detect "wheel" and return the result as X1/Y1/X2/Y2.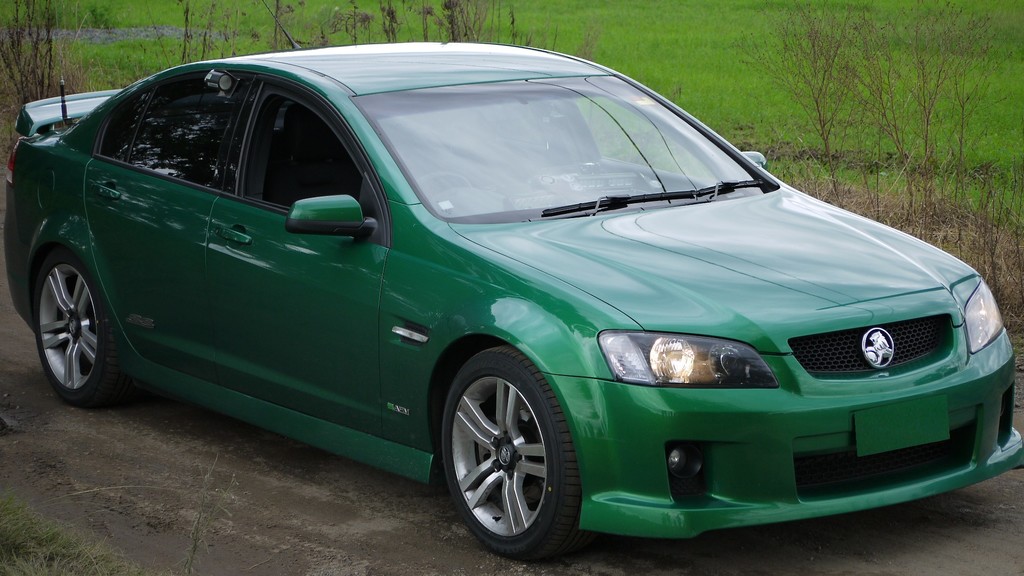
34/240/125/416.
